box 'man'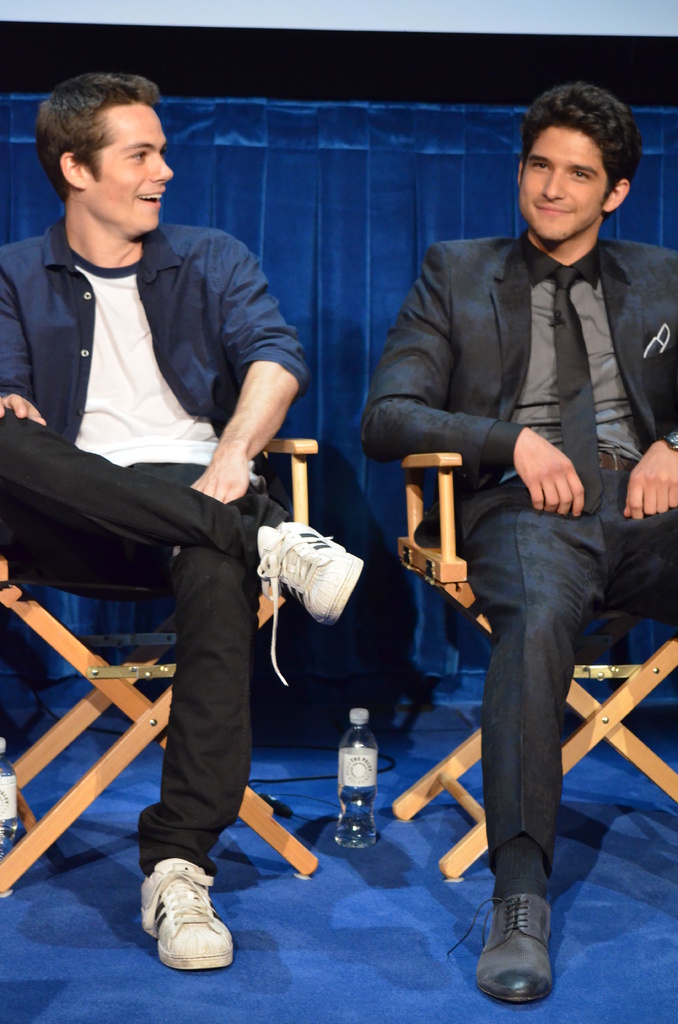
[0,67,363,968]
